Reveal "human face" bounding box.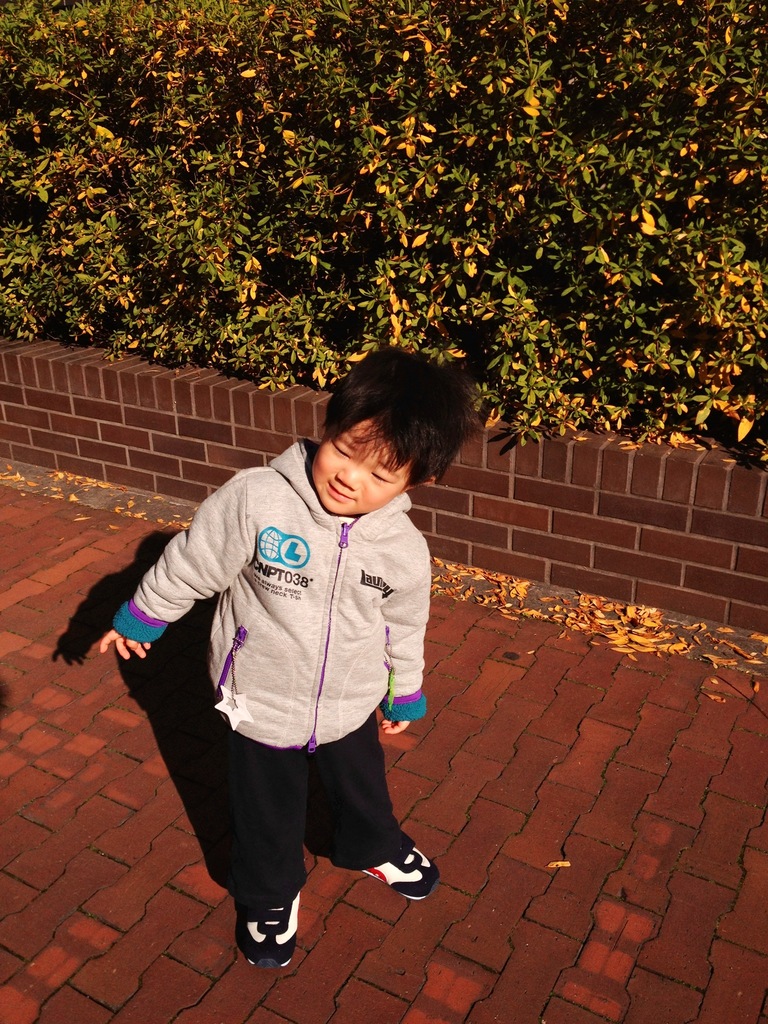
Revealed: (312, 419, 410, 515).
